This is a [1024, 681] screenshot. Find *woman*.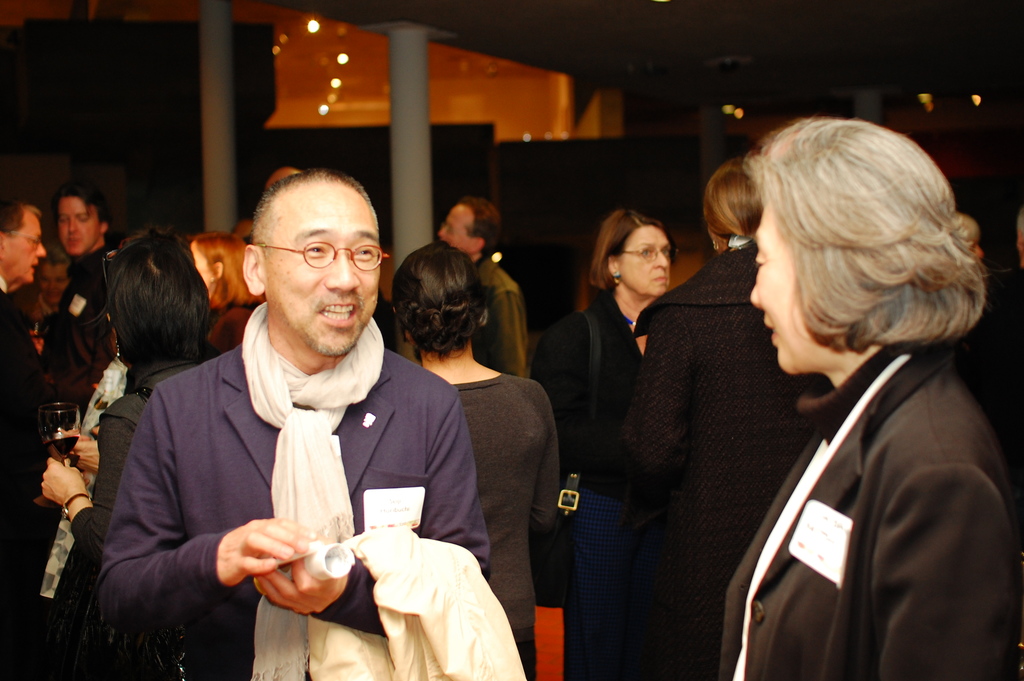
Bounding box: <box>184,229,262,364</box>.
